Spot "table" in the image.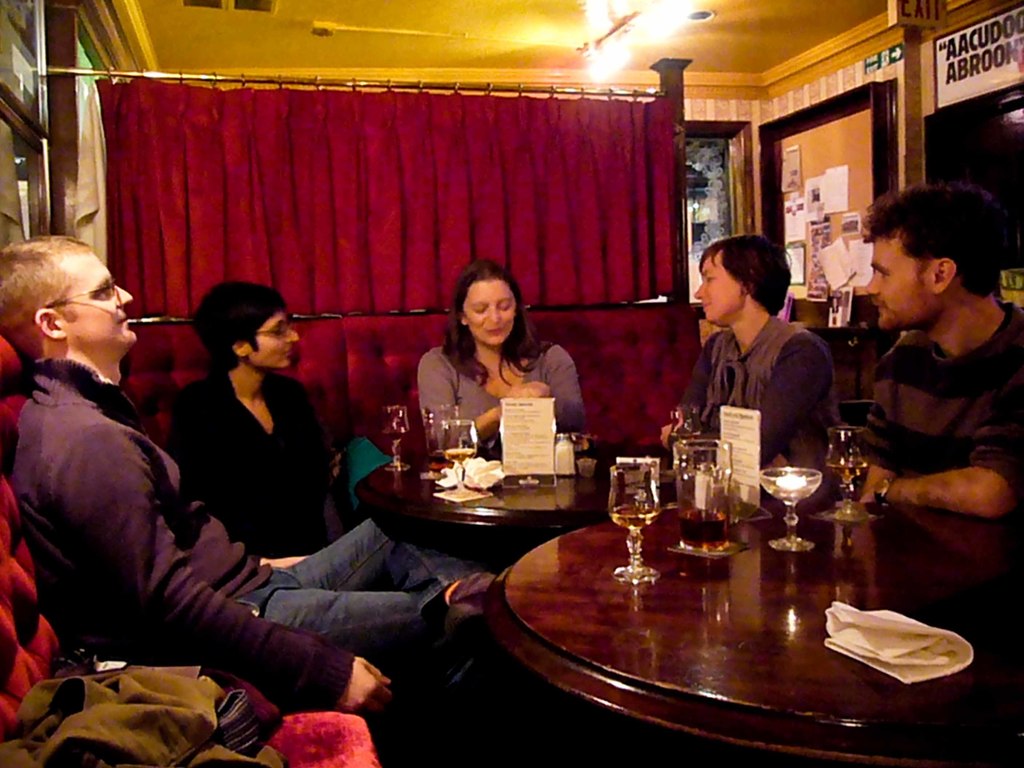
"table" found at left=479, top=490, right=1023, bottom=767.
